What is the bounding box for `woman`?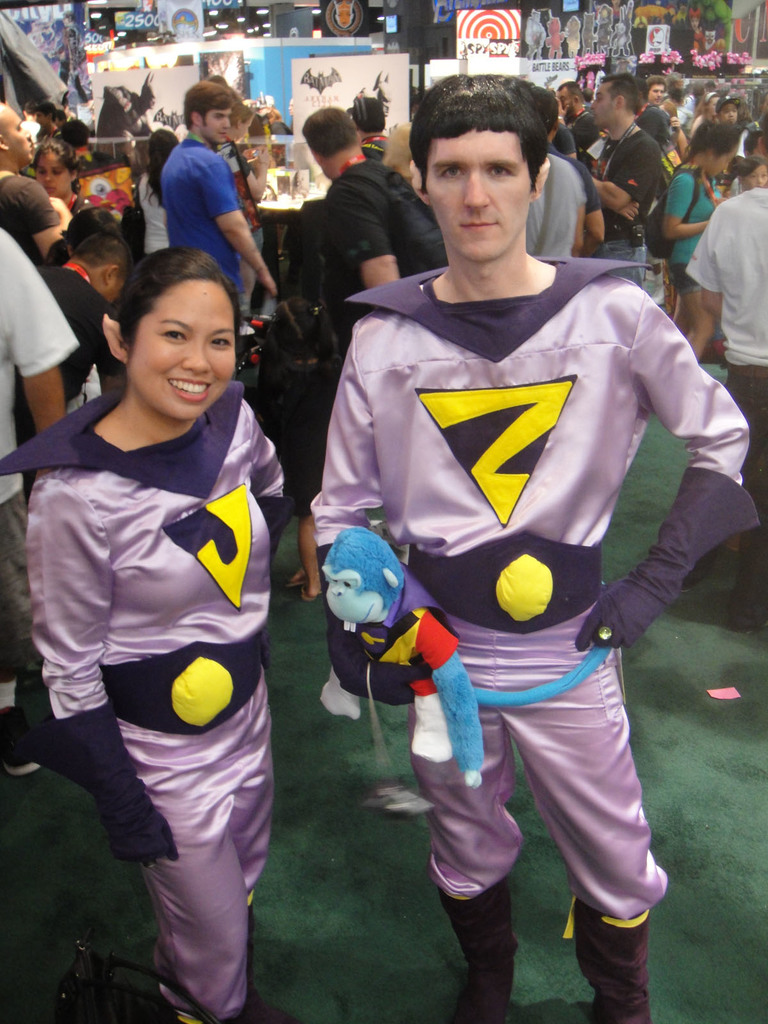
[left=654, top=122, right=740, bottom=360].
